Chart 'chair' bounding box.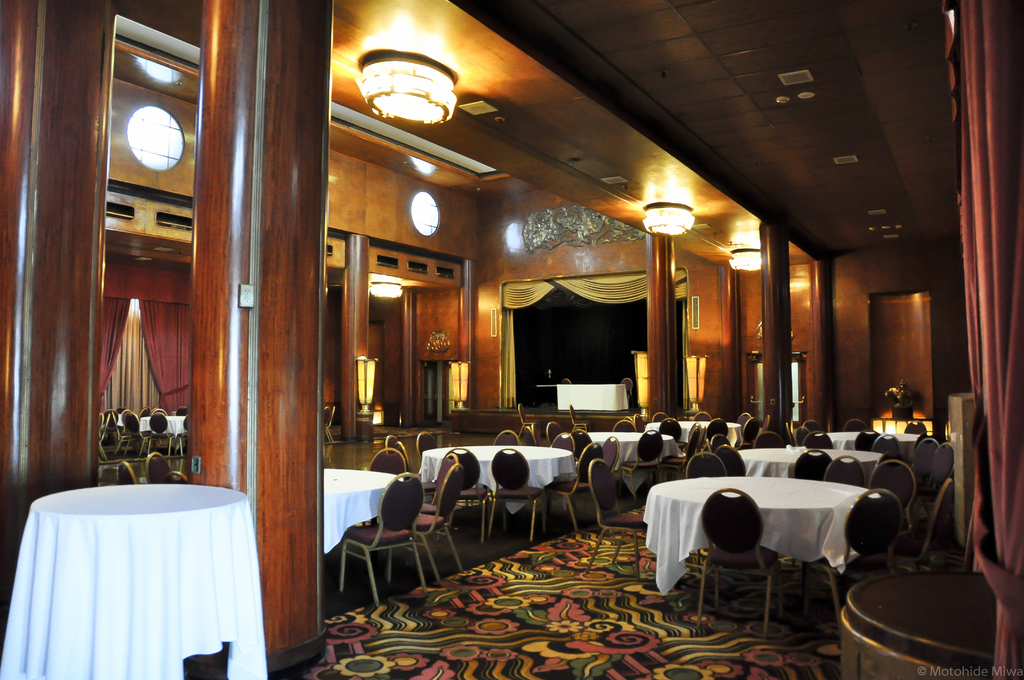
Charted: box(604, 433, 616, 465).
